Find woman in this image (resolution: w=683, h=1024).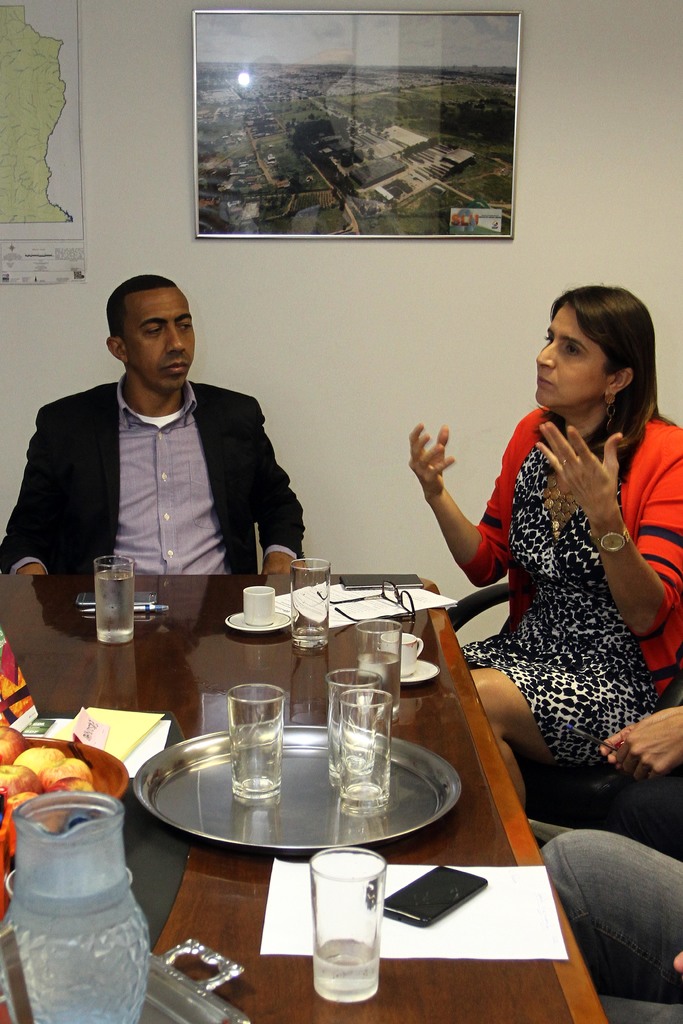
<bbox>422, 259, 671, 836</bbox>.
